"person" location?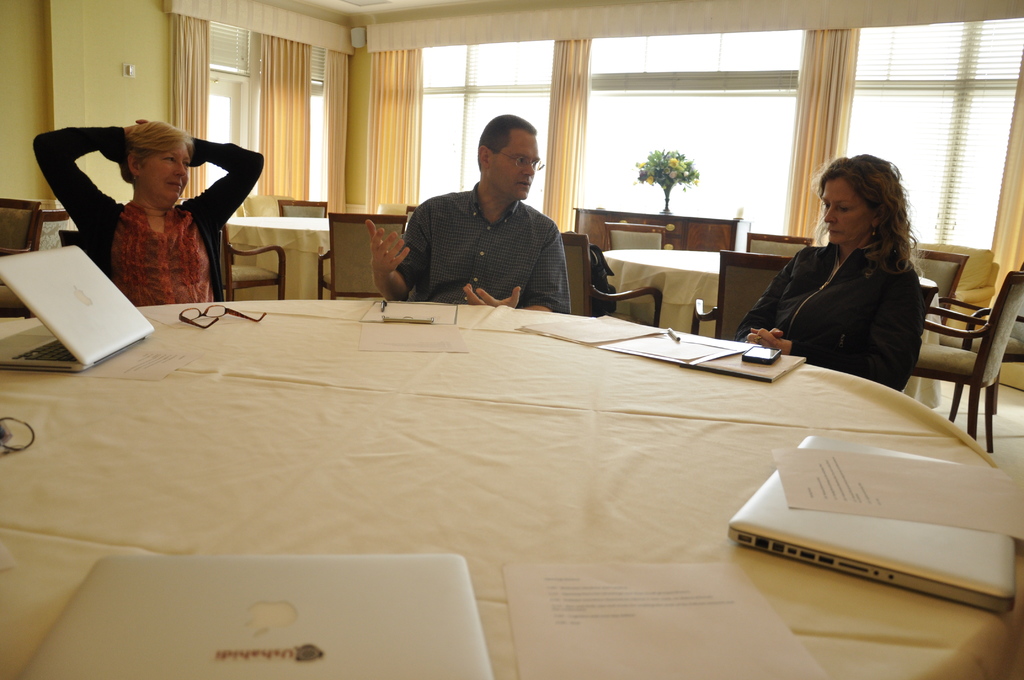
region(394, 116, 589, 312)
